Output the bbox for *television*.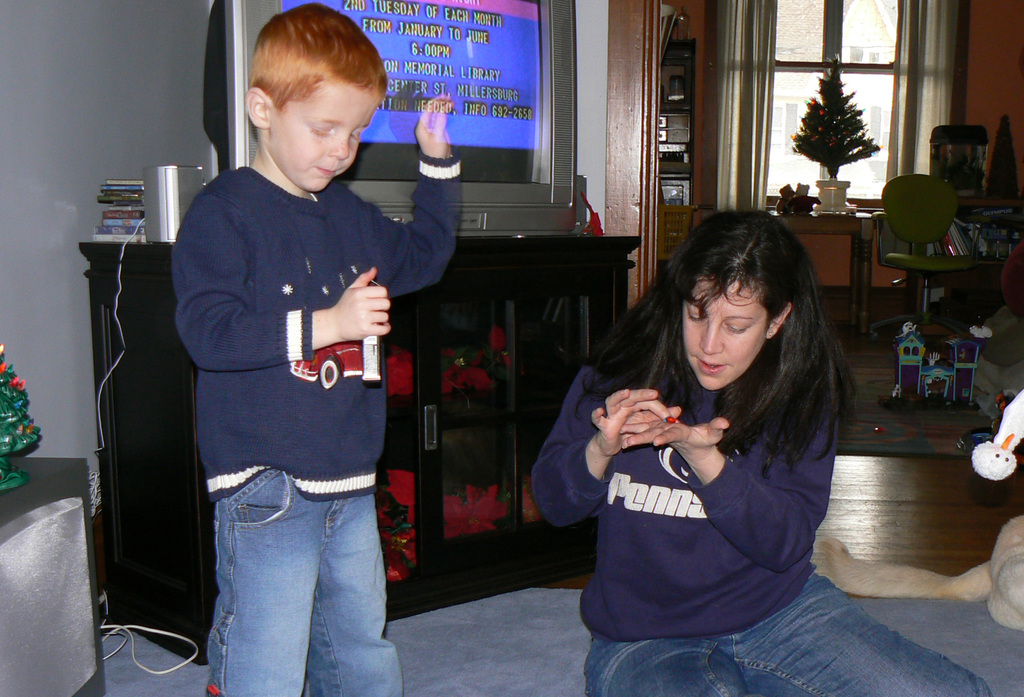
pyautogui.locateOnScreen(204, 0, 577, 238).
